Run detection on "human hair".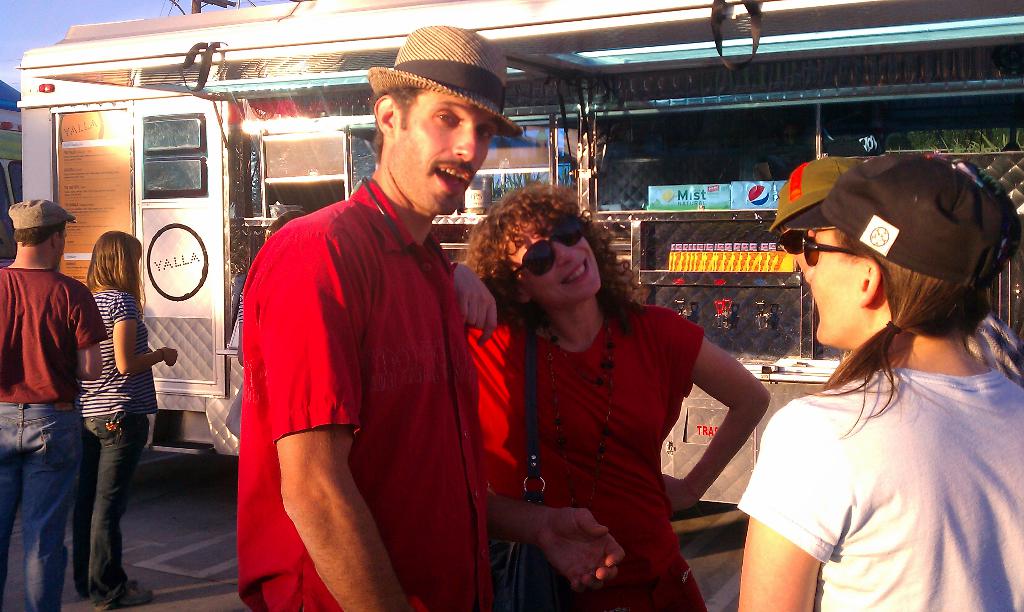
Result: 464 179 651 333.
